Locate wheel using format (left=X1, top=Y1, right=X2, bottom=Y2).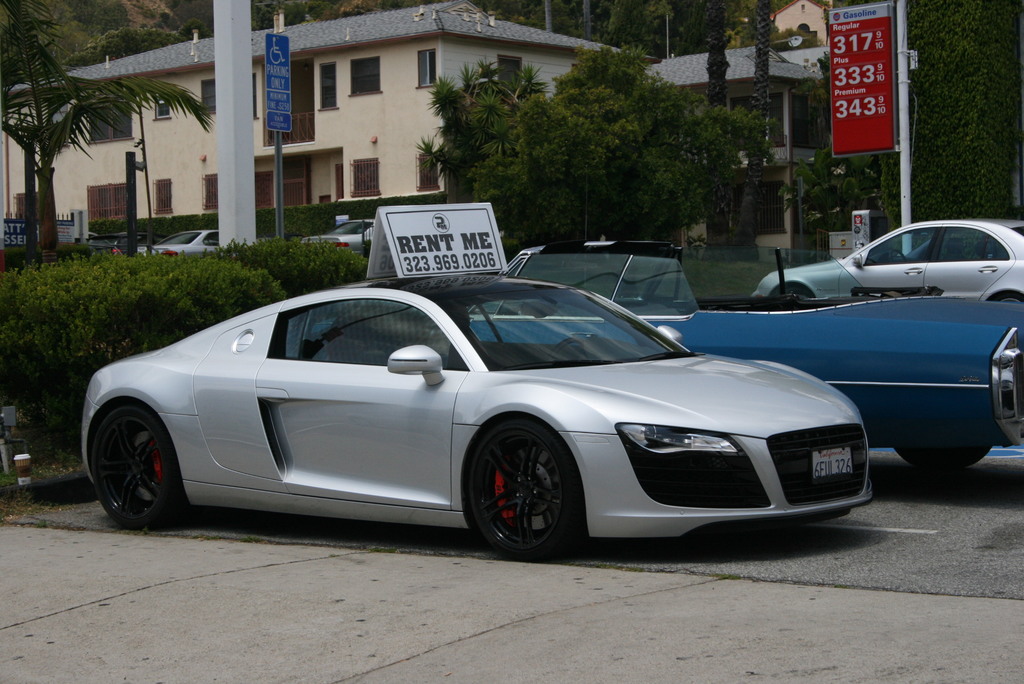
(left=452, top=409, right=591, bottom=574).
